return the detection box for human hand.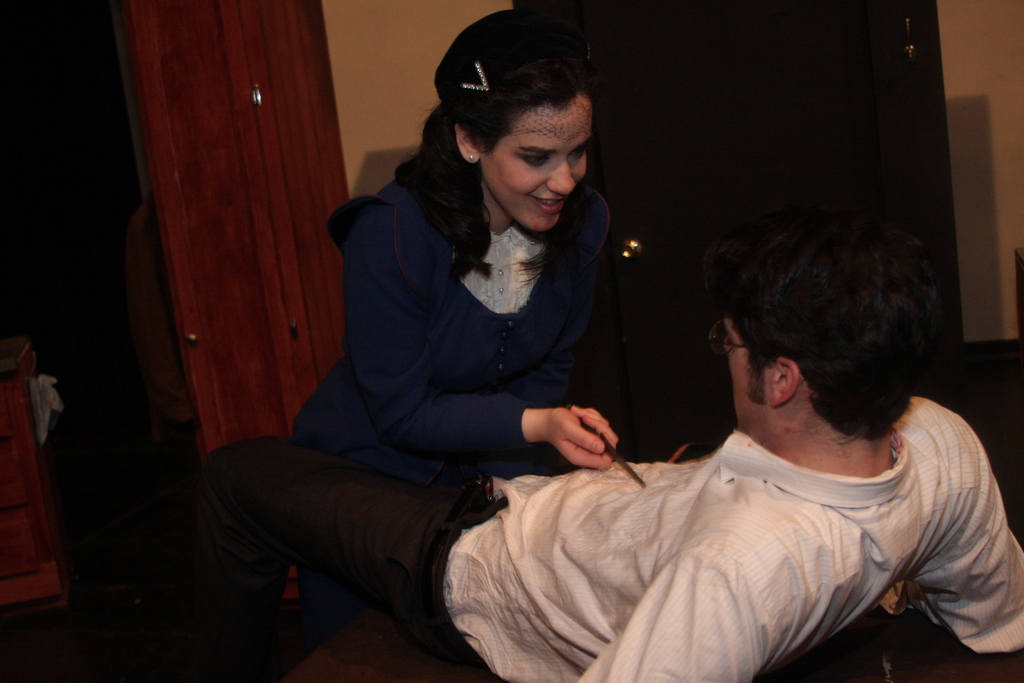
BBox(520, 400, 641, 481).
